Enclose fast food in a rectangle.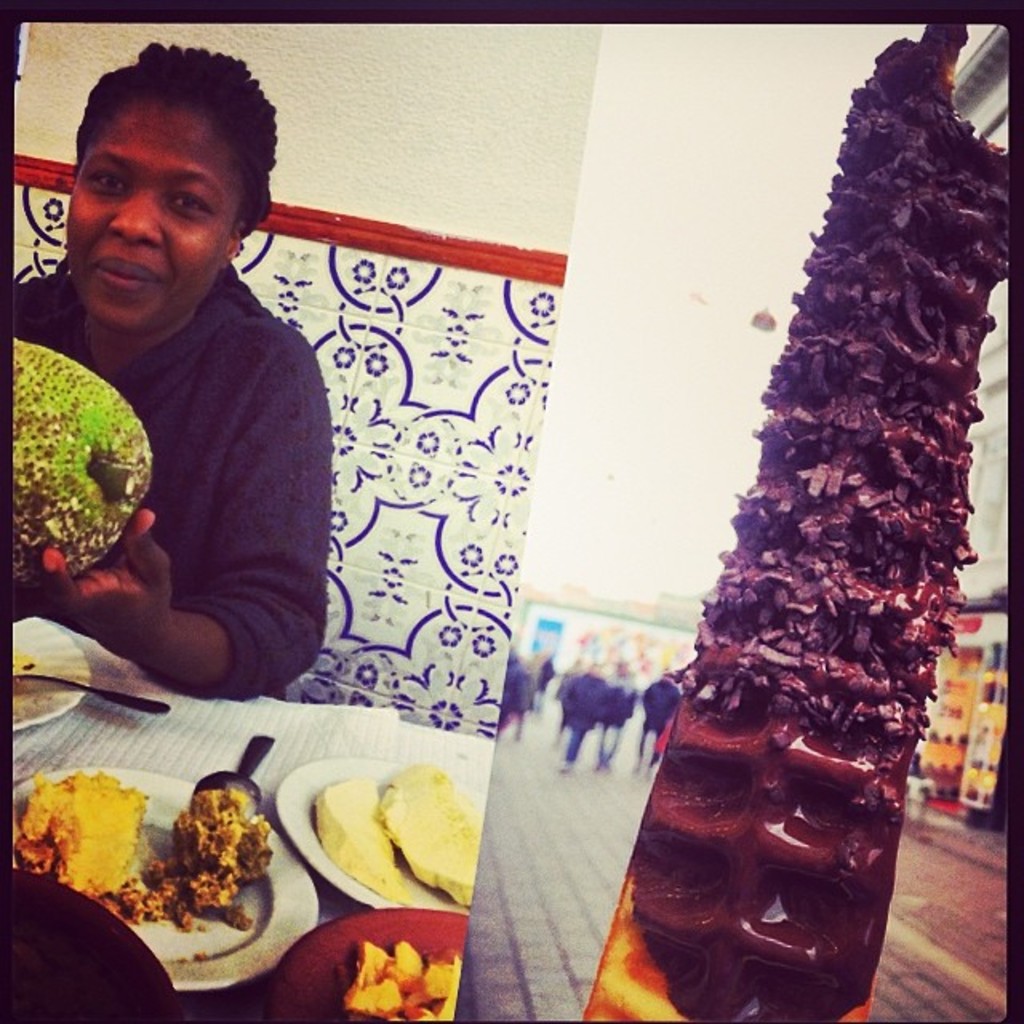
386/746/510/902.
